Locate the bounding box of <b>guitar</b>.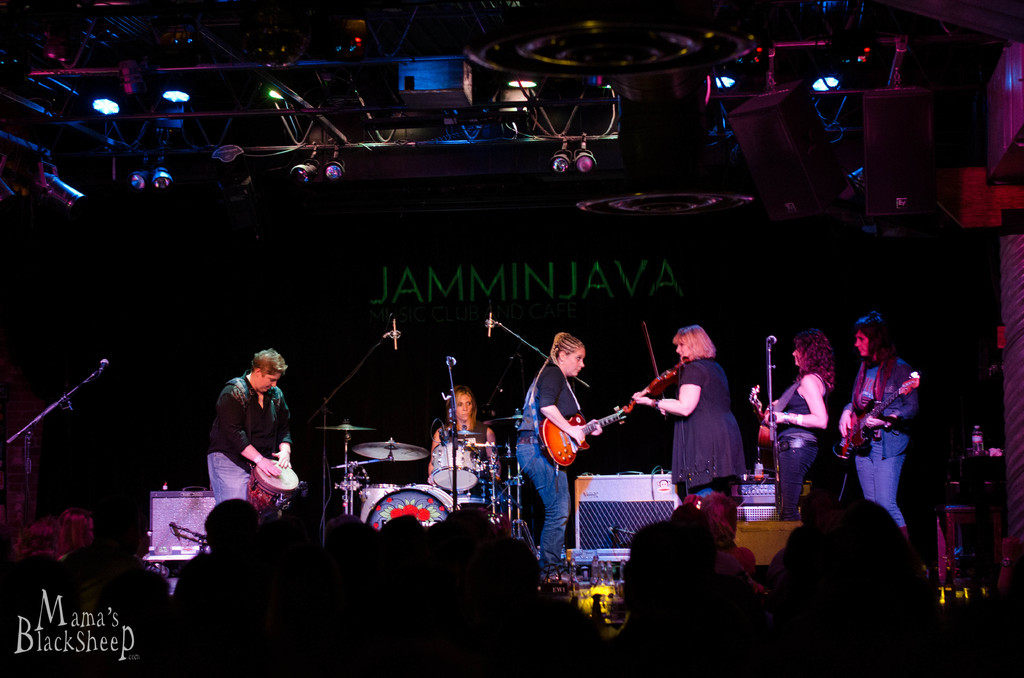
Bounding box: 749:379:786:449.
